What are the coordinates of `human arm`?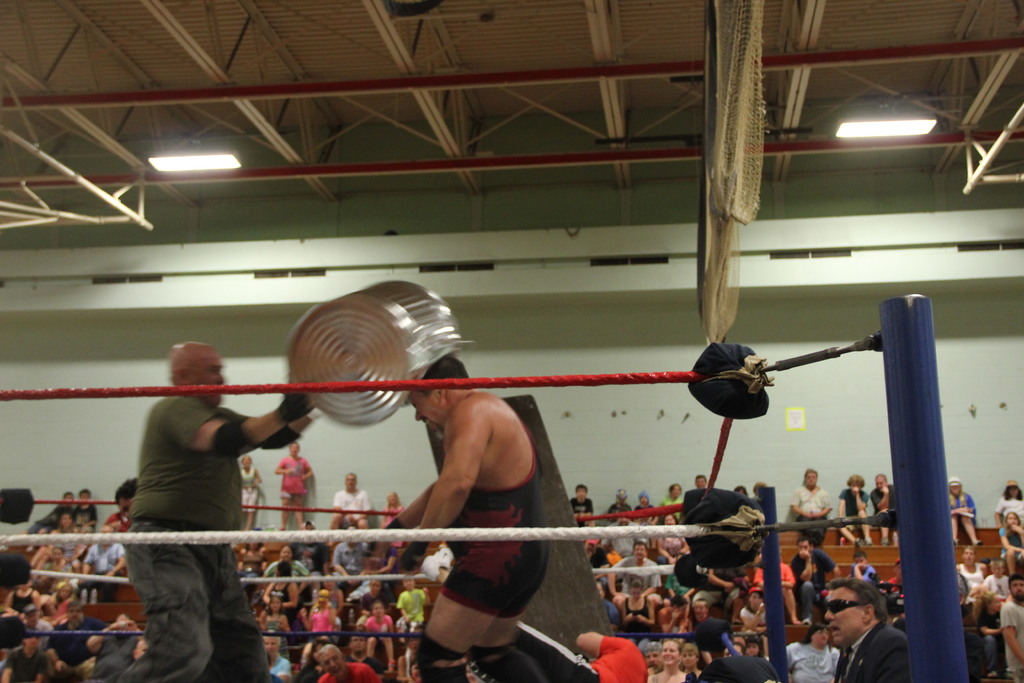
detection(362, 616, 371, 629).
